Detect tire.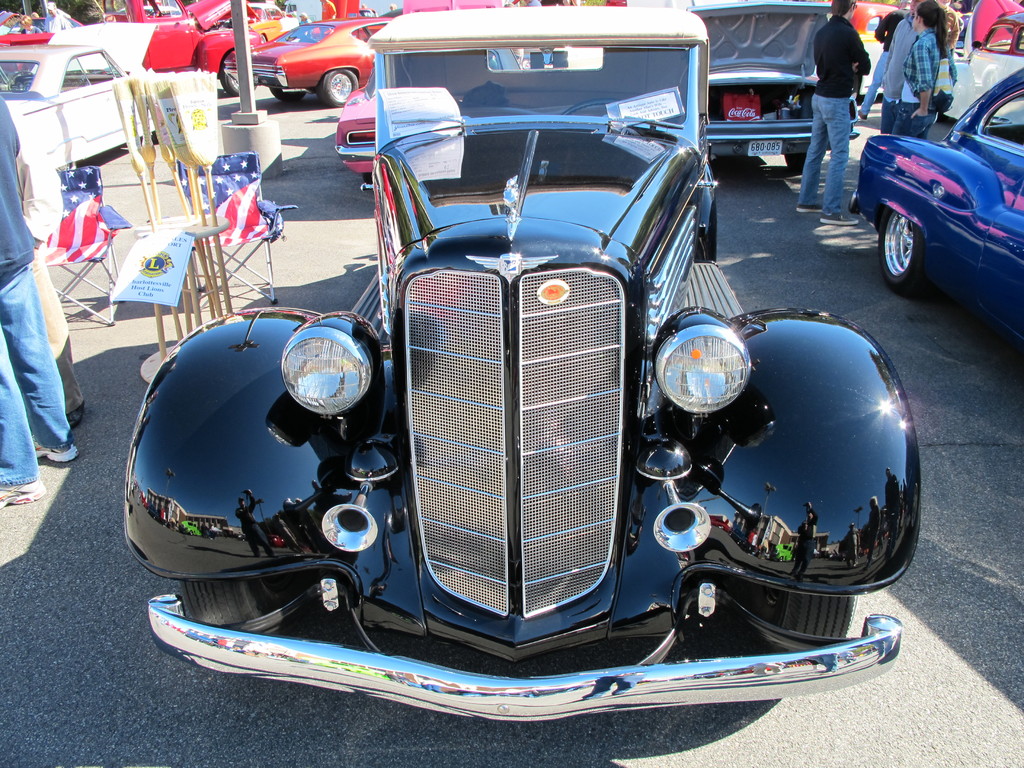
Detected at bbox(783, 150, 816, 172).
